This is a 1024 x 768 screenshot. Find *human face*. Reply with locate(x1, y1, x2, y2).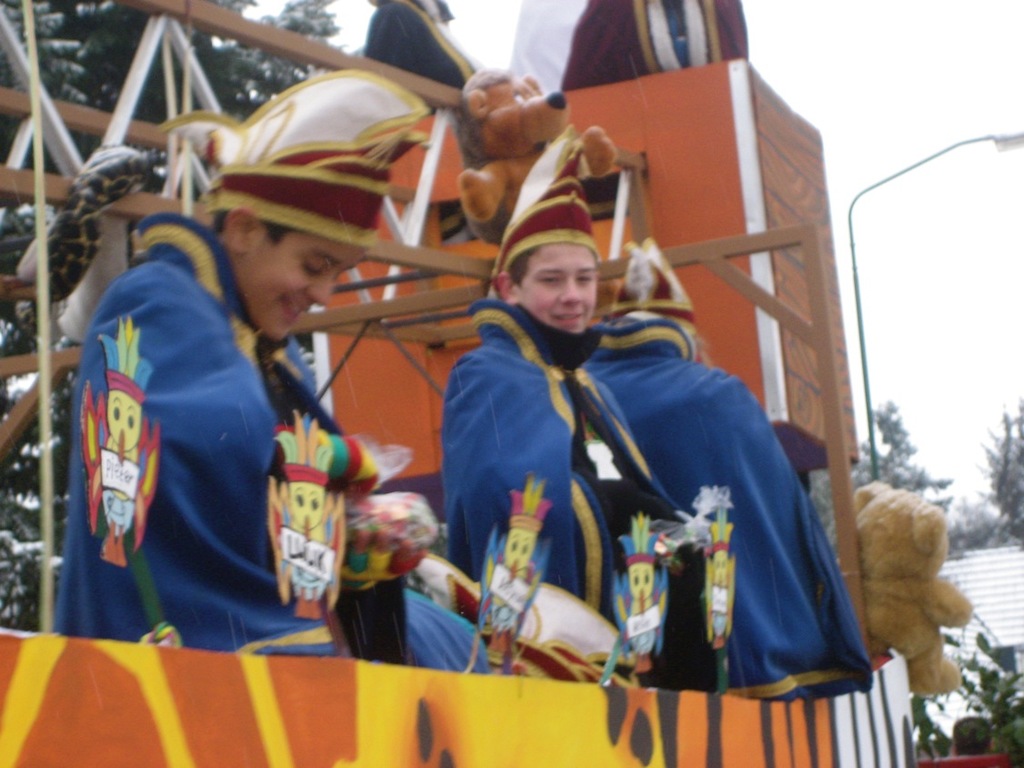
locate(521, 248, 603, 324).
